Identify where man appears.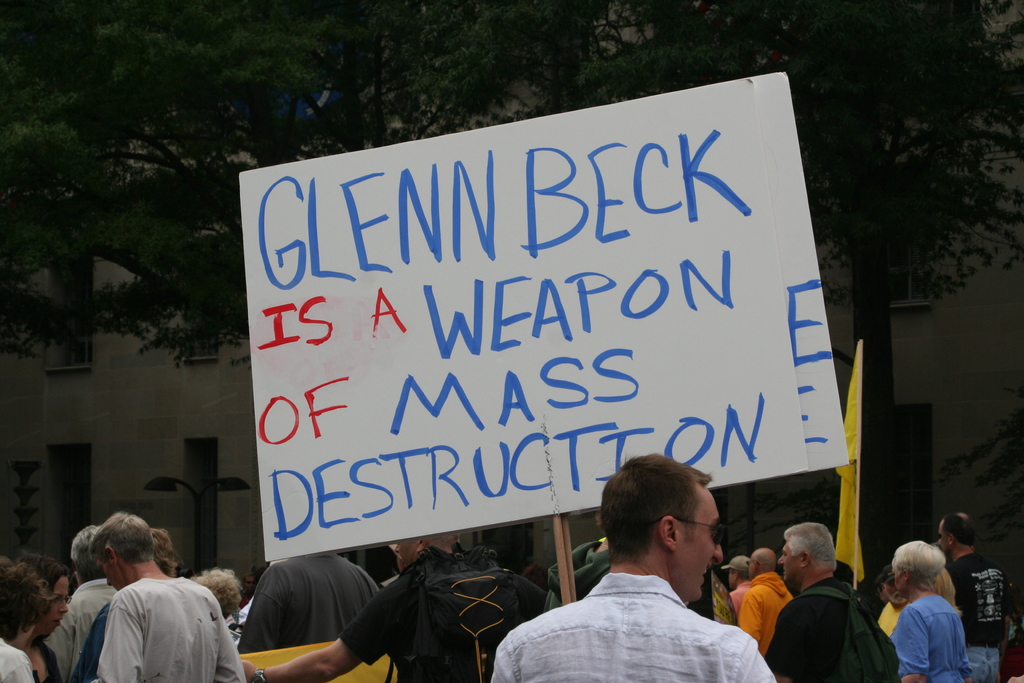
Appears at (x1=932, y1=513, x2=1007, y2=682).
